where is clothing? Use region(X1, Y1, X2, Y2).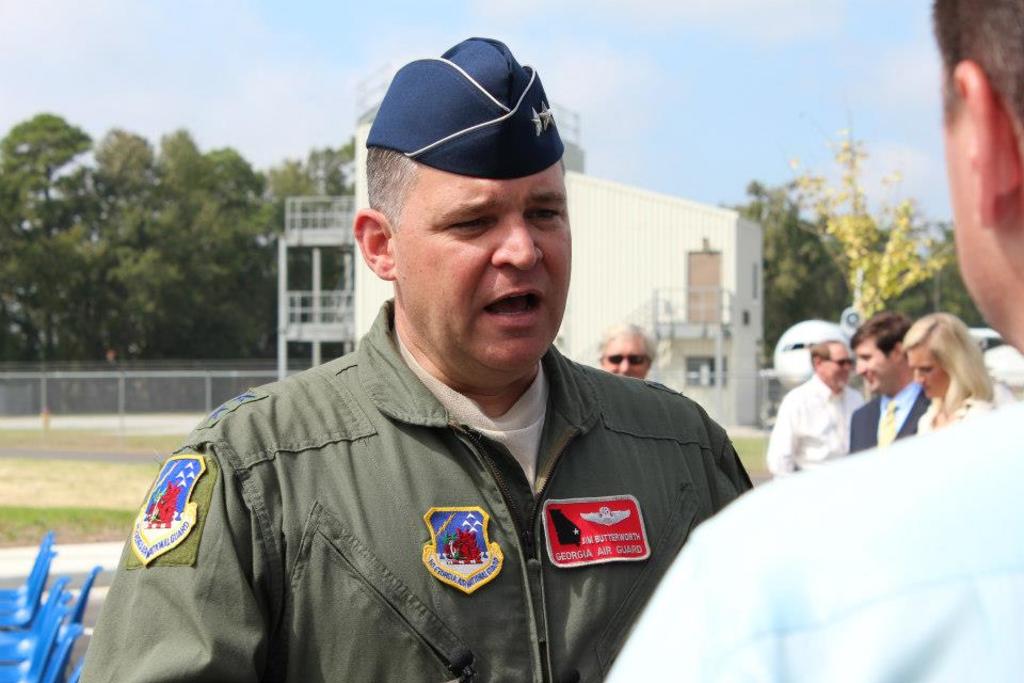
region(121, 285, 769, 663).
